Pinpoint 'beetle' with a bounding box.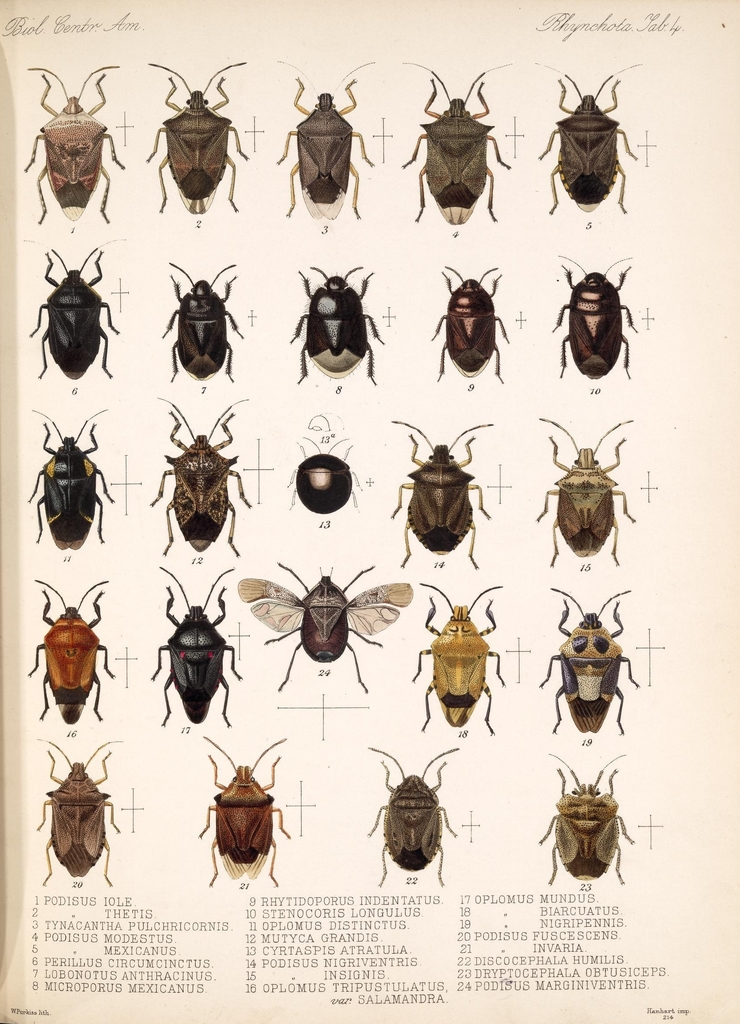
bbox=(161, 260, 241, 388).
